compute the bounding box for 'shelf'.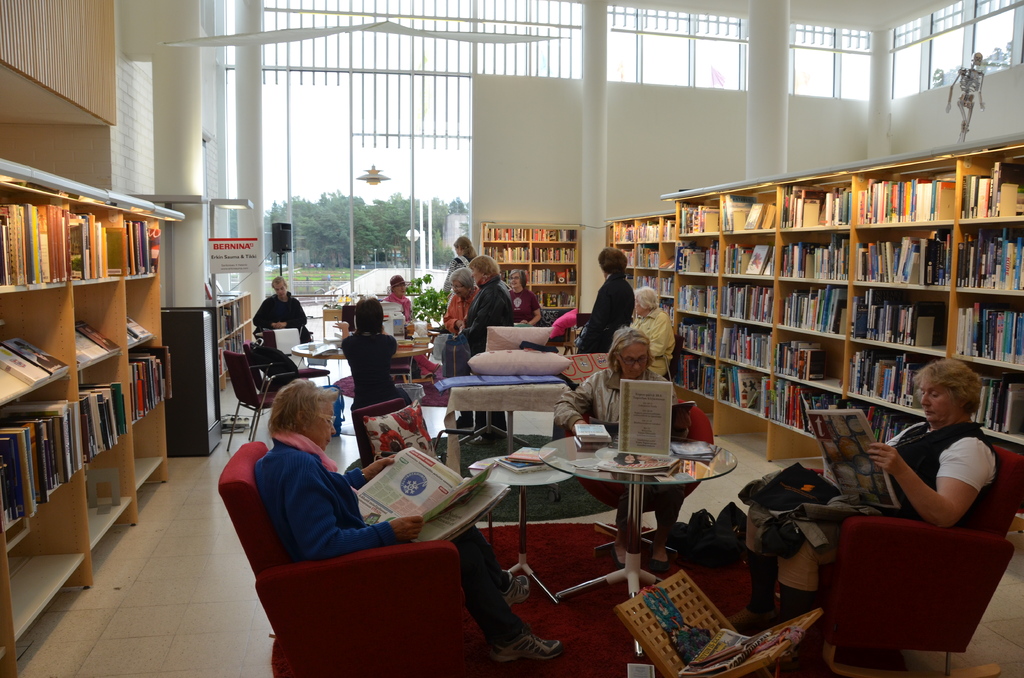
[601,205,682,378].
